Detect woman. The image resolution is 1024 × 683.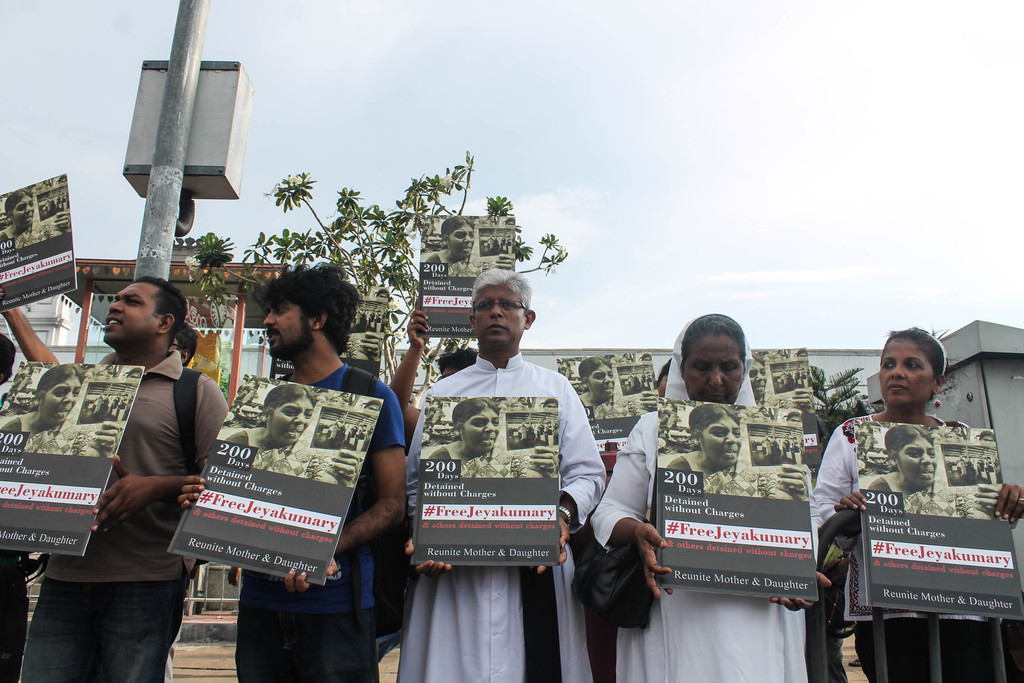
Rect(425, 215, 489, 281).
